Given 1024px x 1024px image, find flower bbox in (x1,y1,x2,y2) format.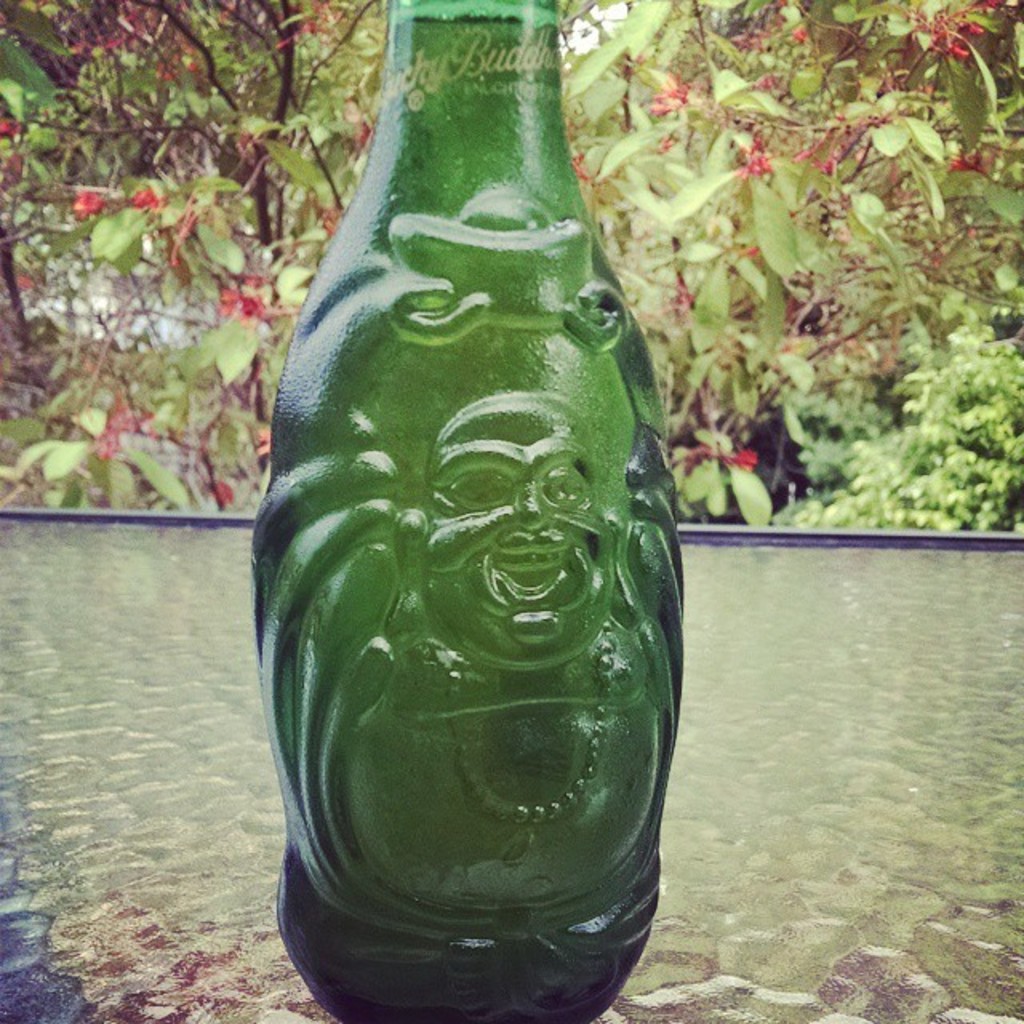
(357,114,373,138).
